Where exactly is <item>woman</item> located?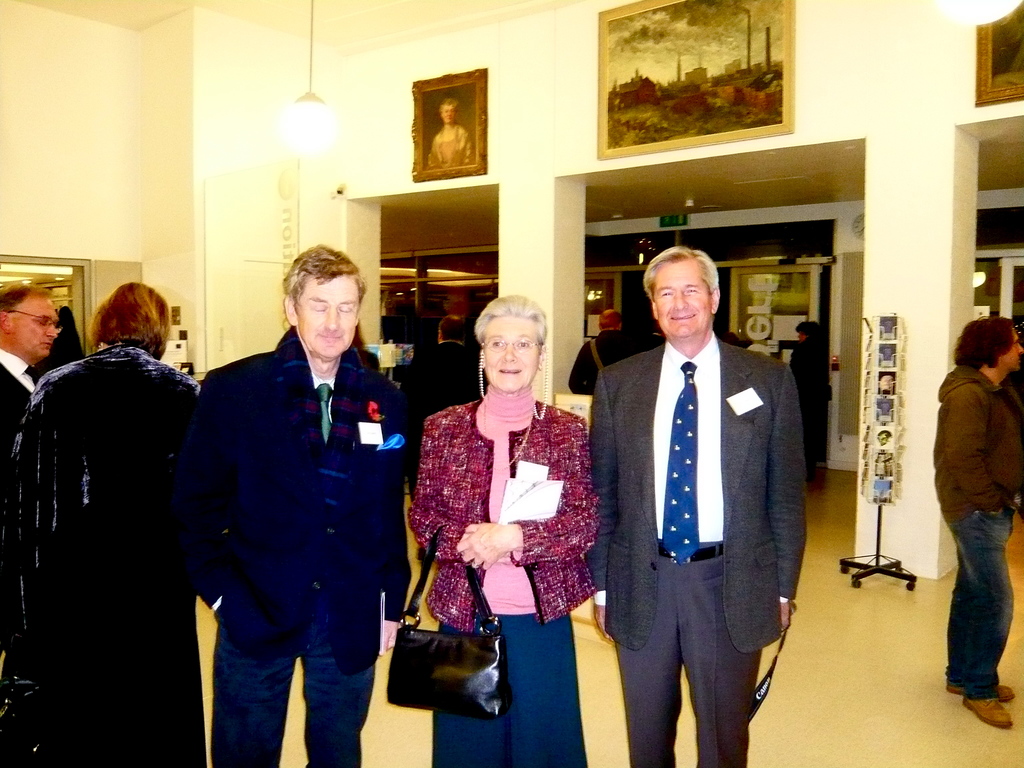
Its bounding box is 407/292/600/767.
